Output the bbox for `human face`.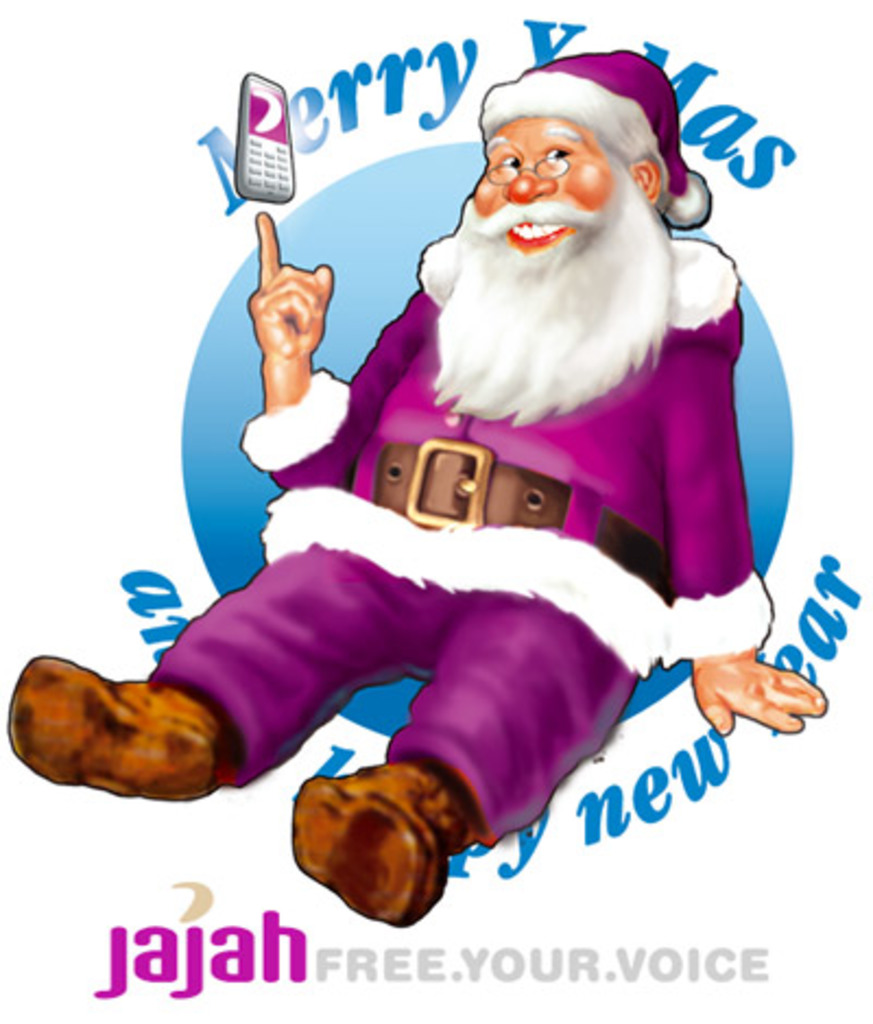
x1=476, y1=109, x2=615, y2=251.
